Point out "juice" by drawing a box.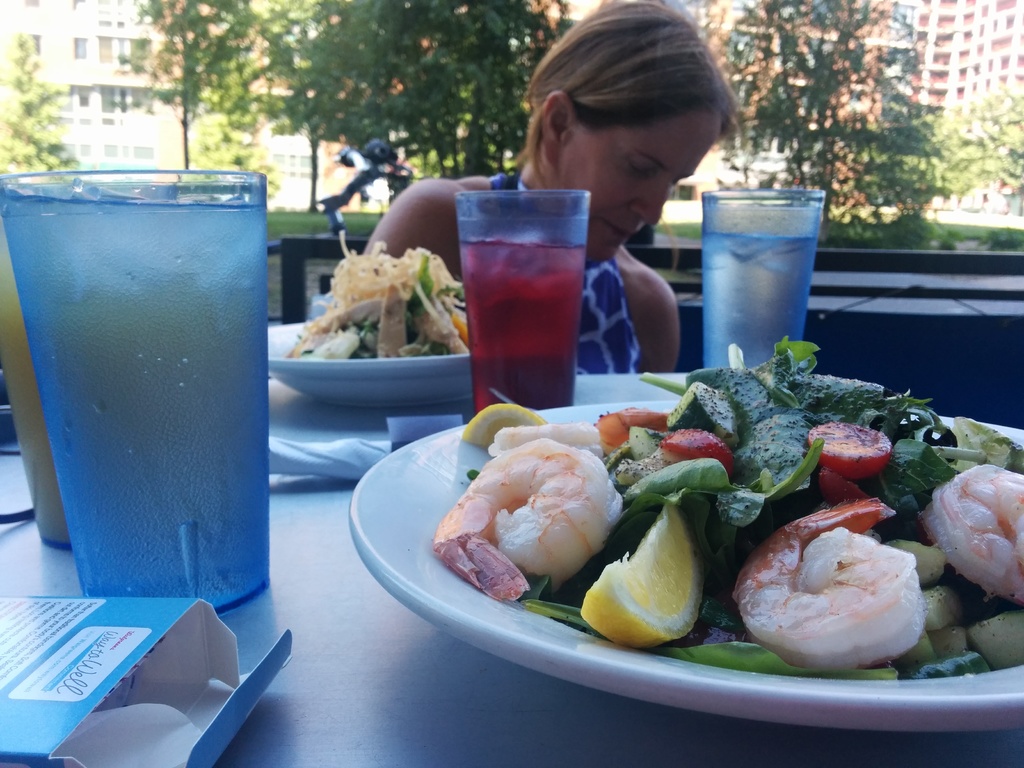
{"x1": 452, "y1": 232, "x2": 589, "y2": 422}.
